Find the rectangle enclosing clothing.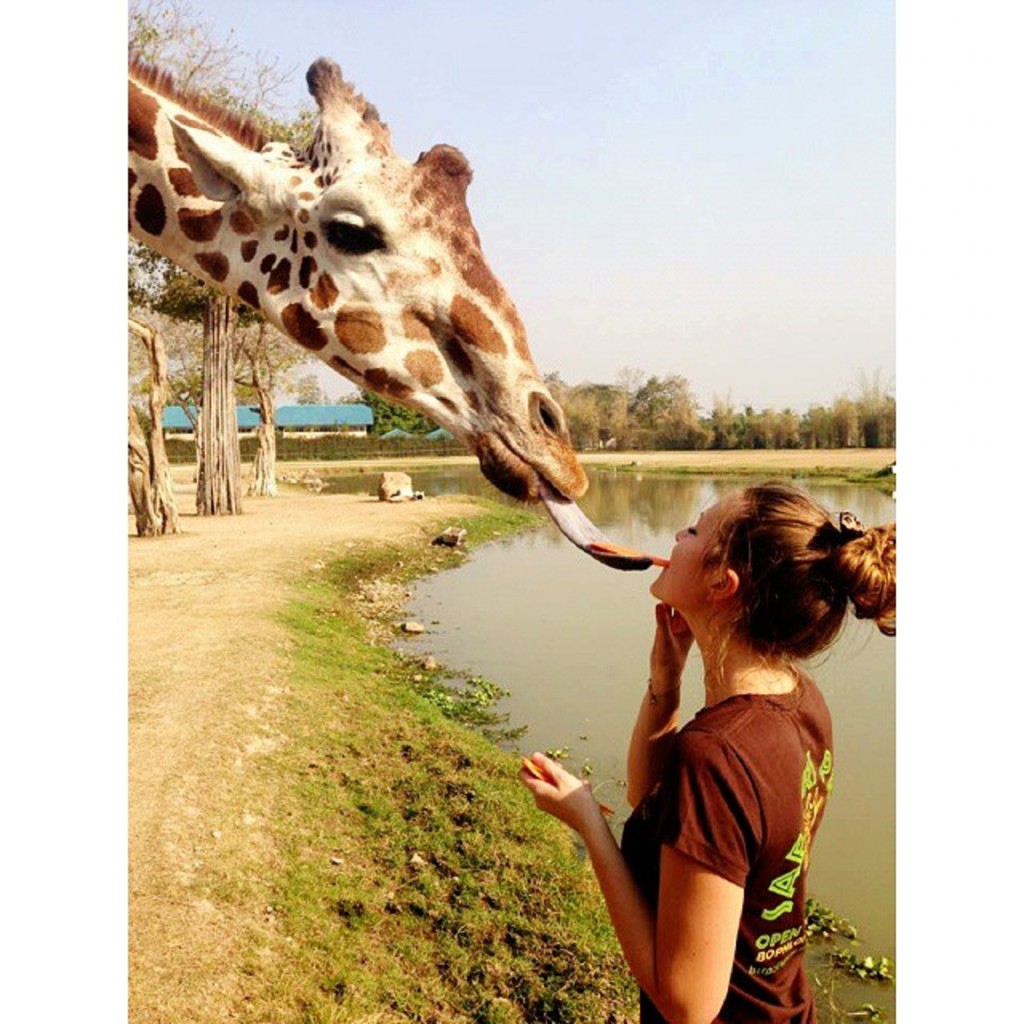
rect(614, 666, 838, 1022).
